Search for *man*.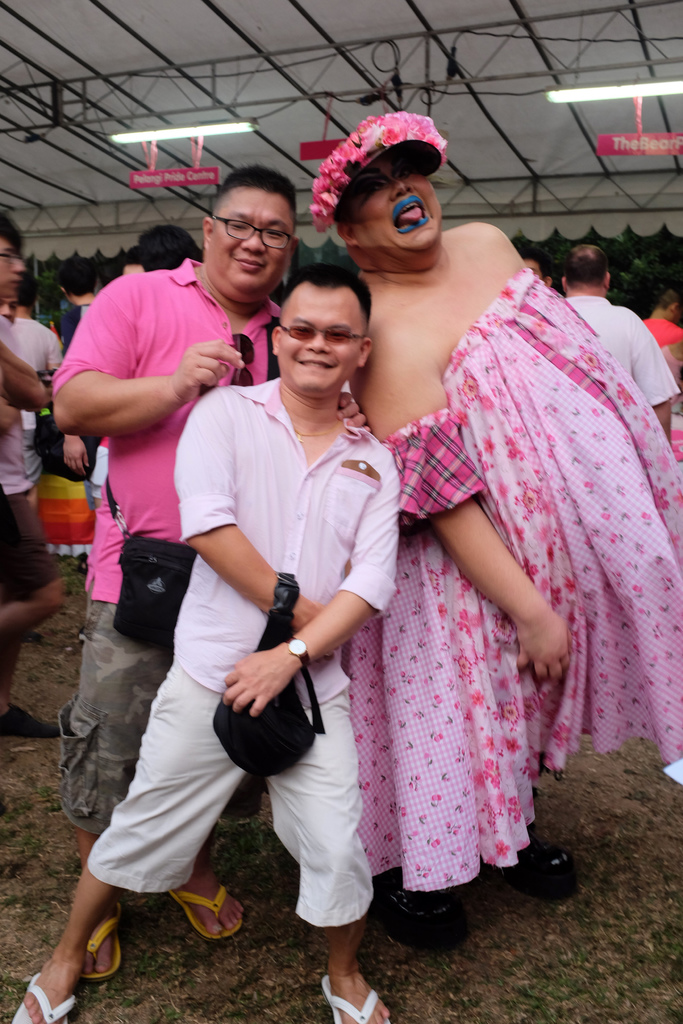
Found at [311, 113, 682, 952].
